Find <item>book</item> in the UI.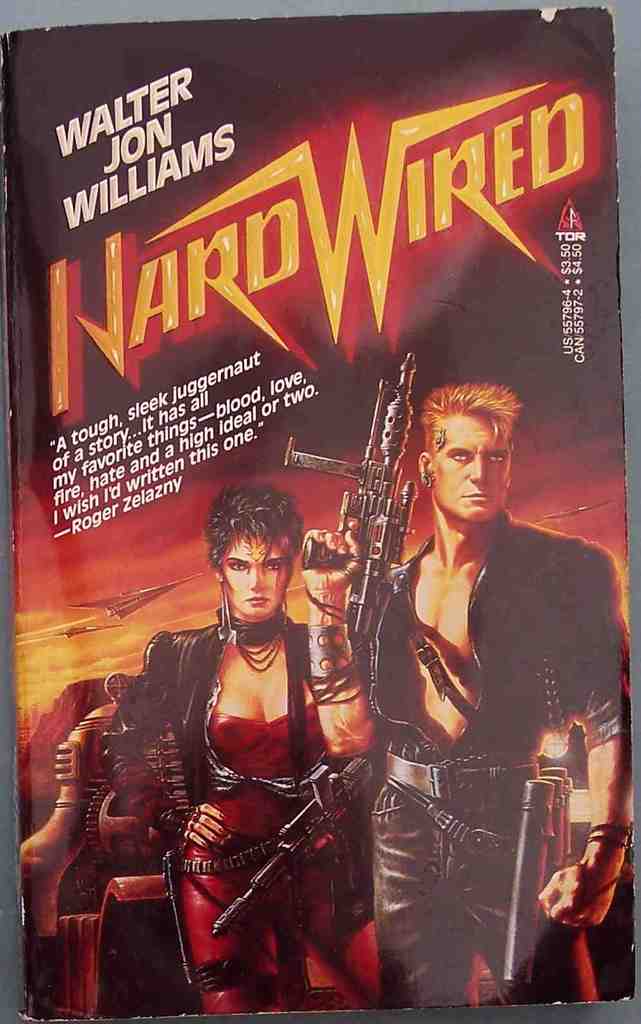
UI element at bbox(3, 11, 636, 1022).
